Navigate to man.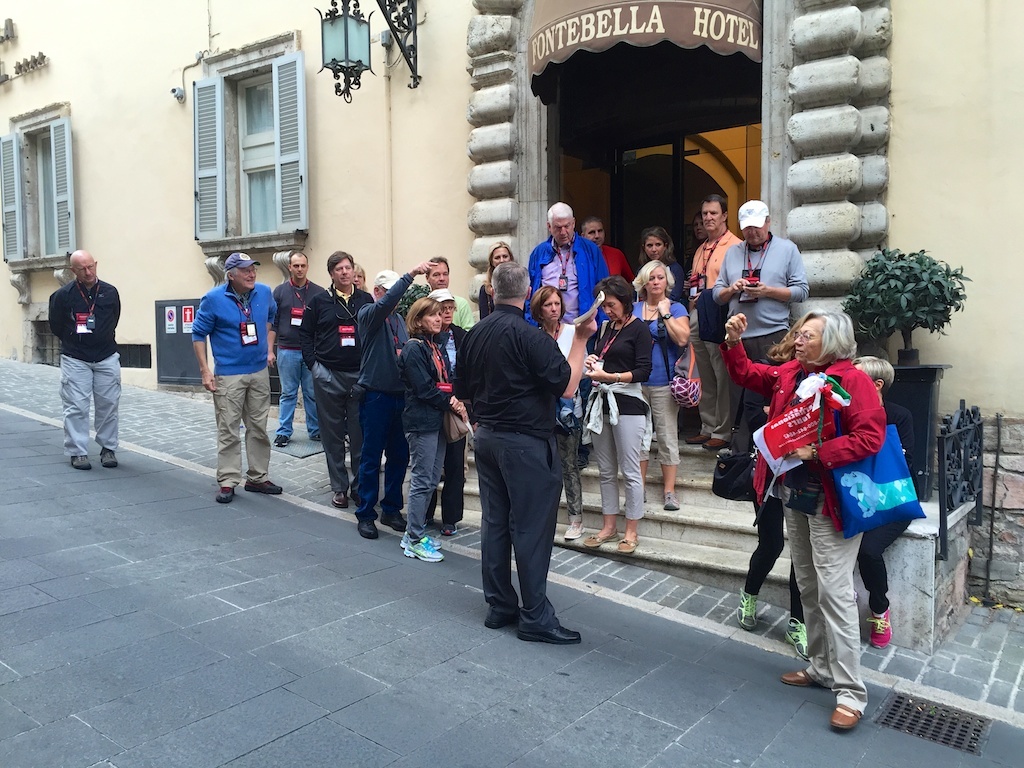
Navigation target: box(268, 247, 327, 447).
